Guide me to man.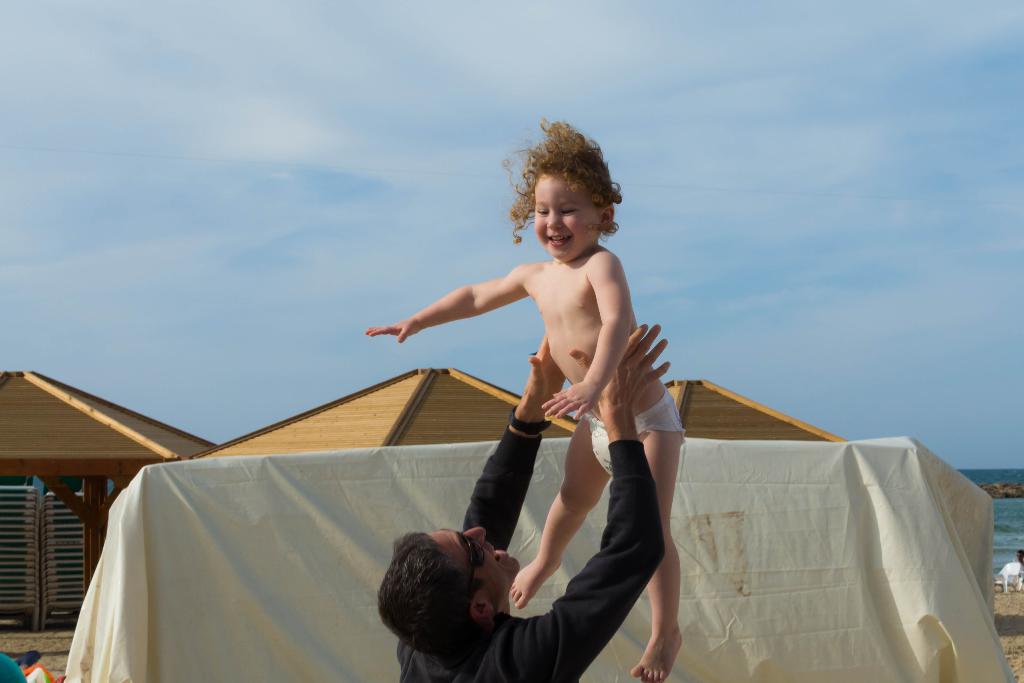
Guidance: (378, 324, 671, 682).
